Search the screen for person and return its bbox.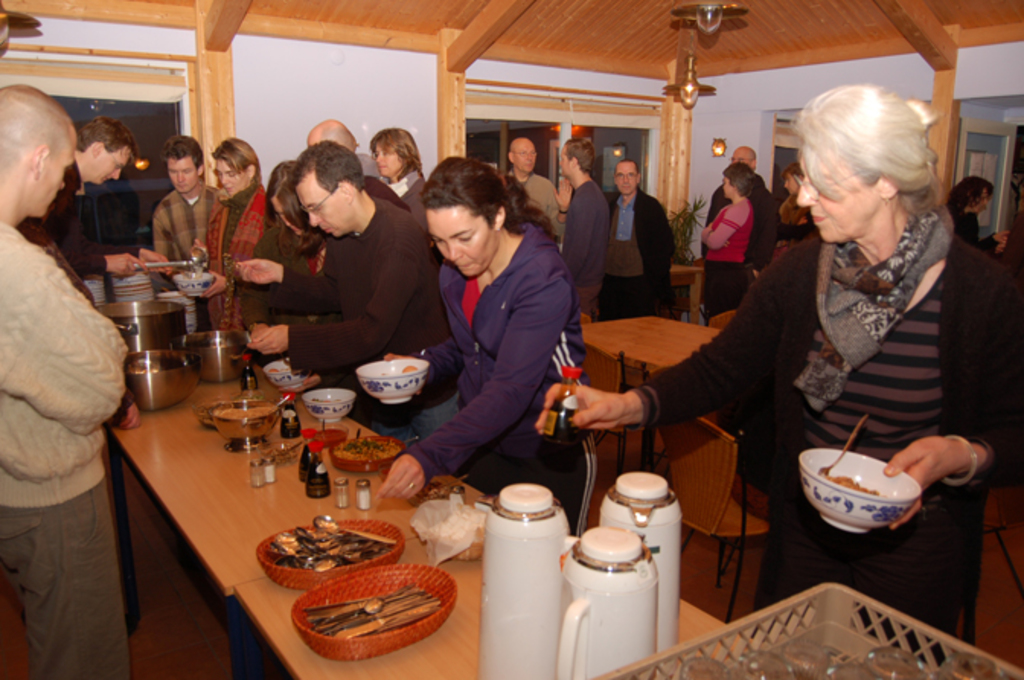
Found: (left=610, top=163, right=669, bottom=239).
